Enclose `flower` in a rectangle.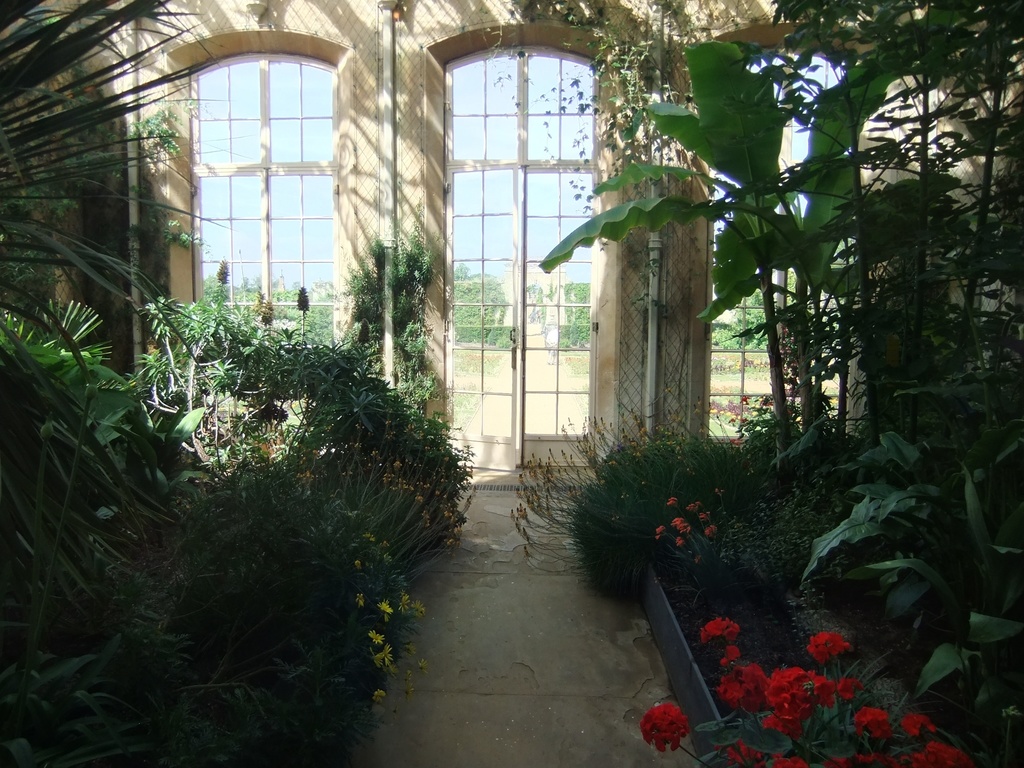
{"x1": 414, "y1": 426, "x2": 423, "y2": 438}.
